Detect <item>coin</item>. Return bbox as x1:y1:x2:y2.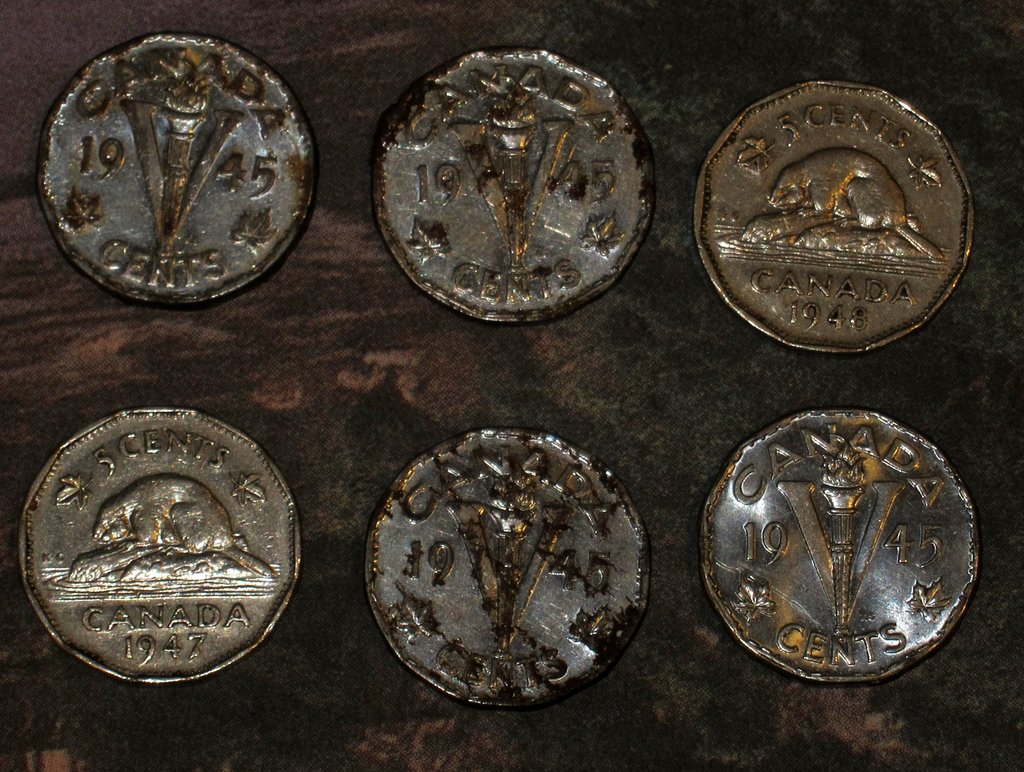
45:28:319:301.
